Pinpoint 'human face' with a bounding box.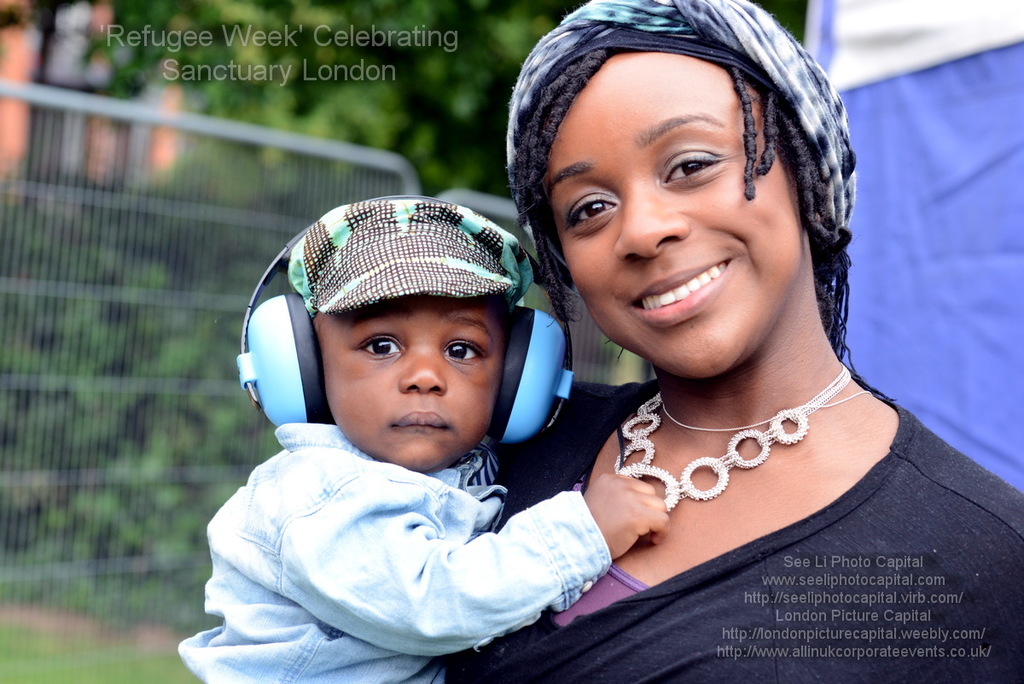
region(540, 45, 801, 375).
